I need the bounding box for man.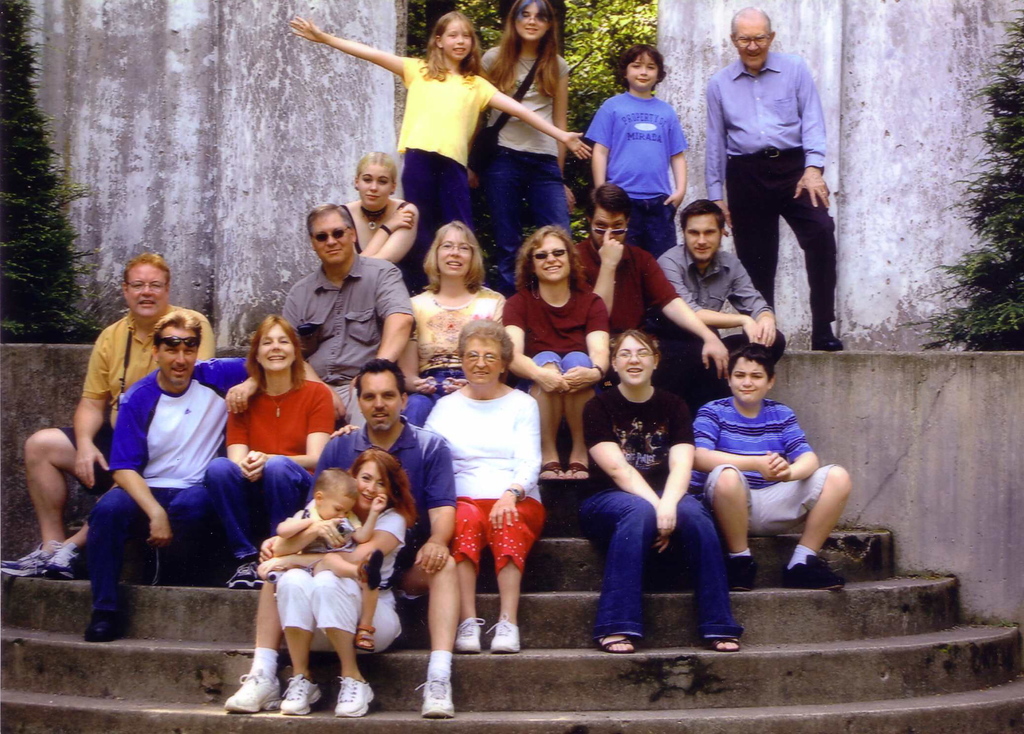
Here it is: [570, 181, 730, 408].
